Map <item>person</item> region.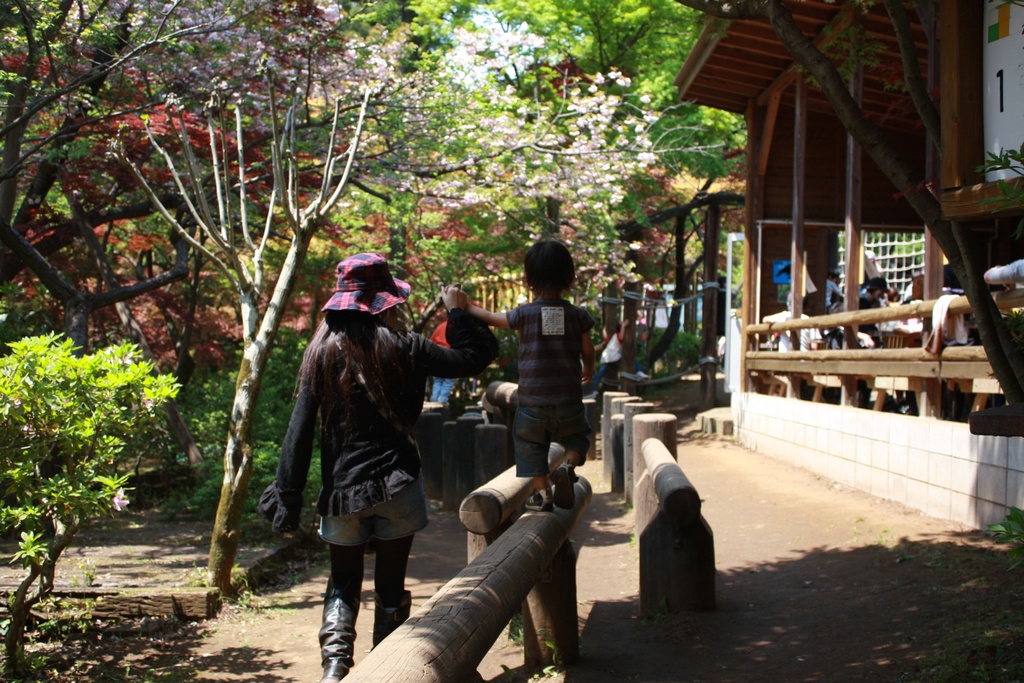
Mapped to 858, 276, 893, 414.
